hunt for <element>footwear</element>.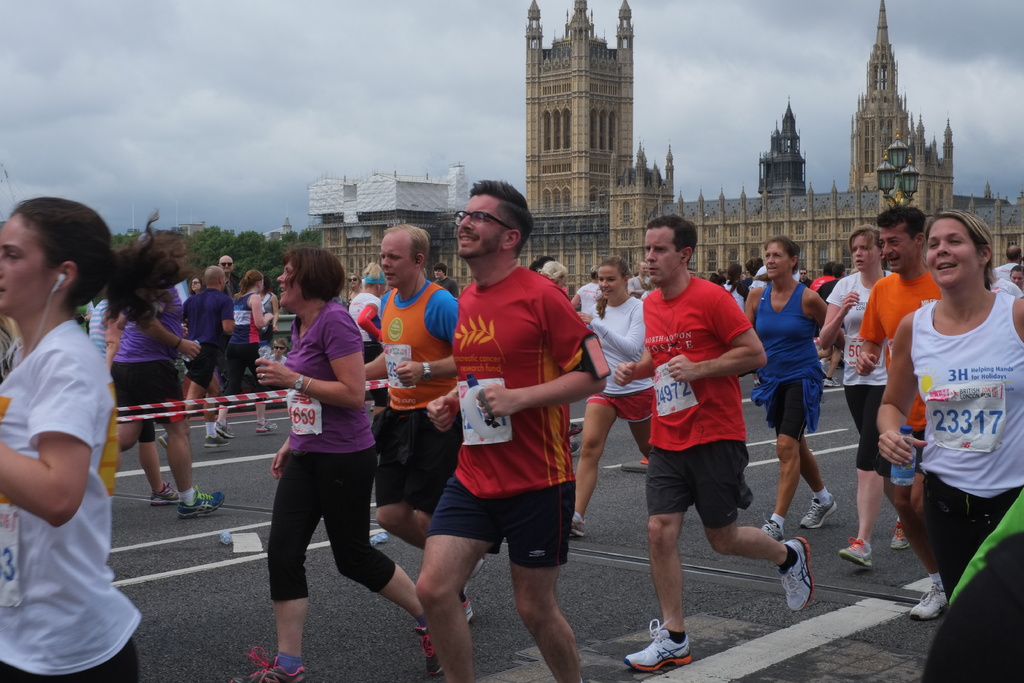
Hunted down at {"x1": 623, "y1": 617, "x2": 698, "y2": 671}.
